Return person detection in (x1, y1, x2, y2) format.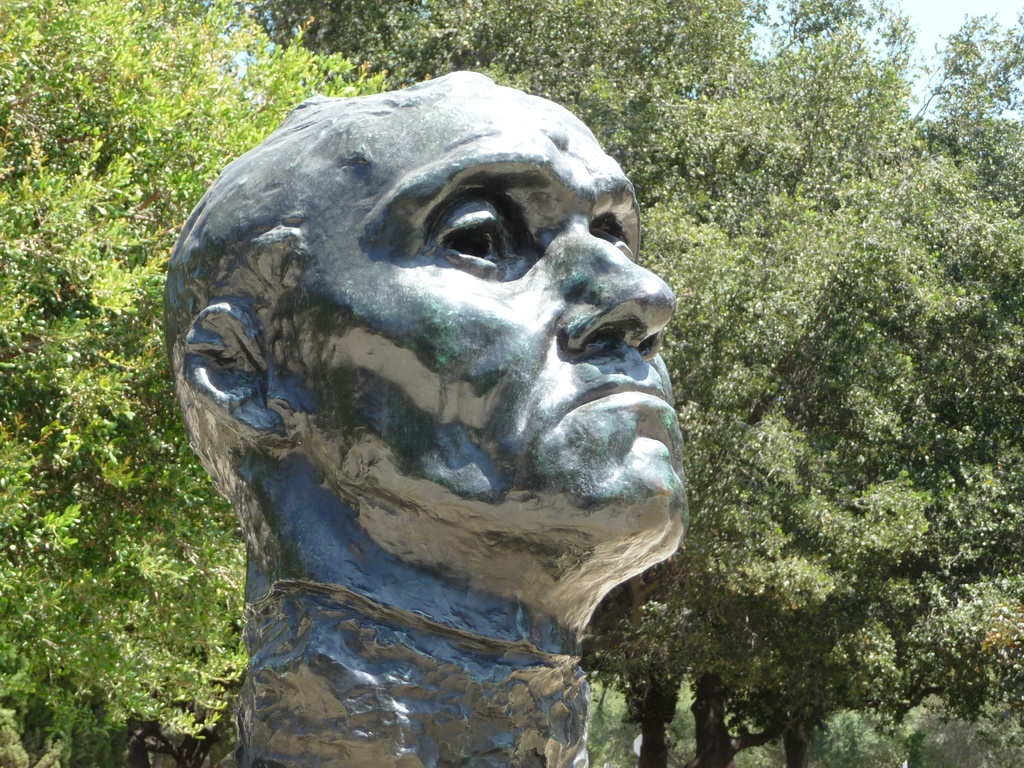
(161, 65, 698, 767).
